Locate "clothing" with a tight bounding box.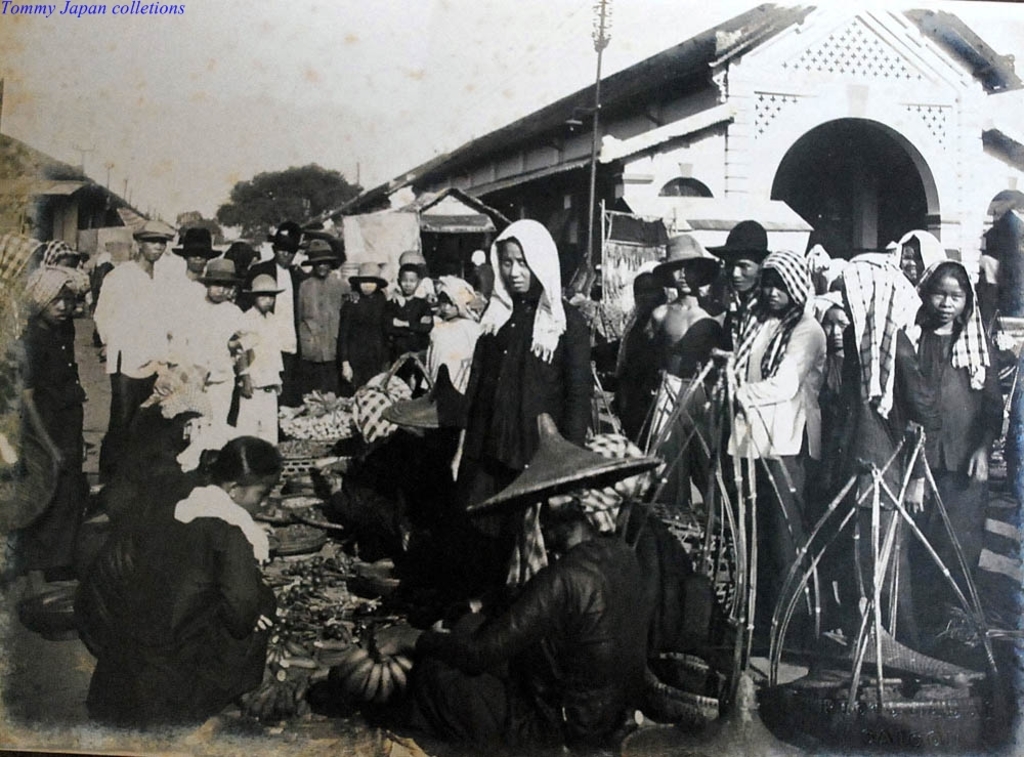
{"x1": 290, "y1": 282, "x2": 351, "y2": 398}.
